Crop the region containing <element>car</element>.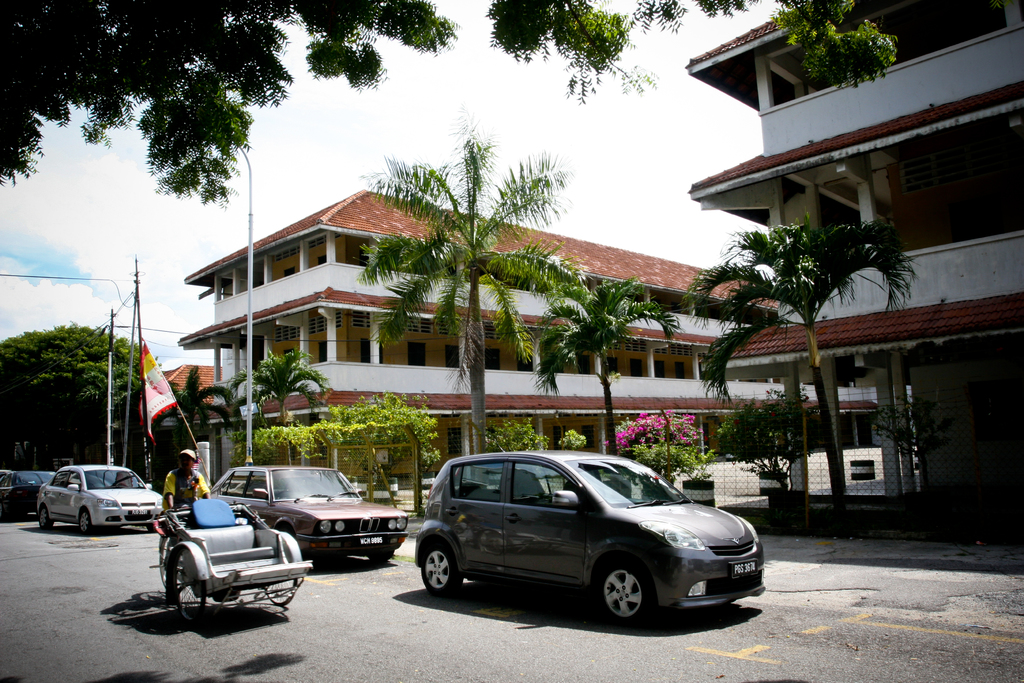
Crop region: <box>203,461,404,558</box>.
